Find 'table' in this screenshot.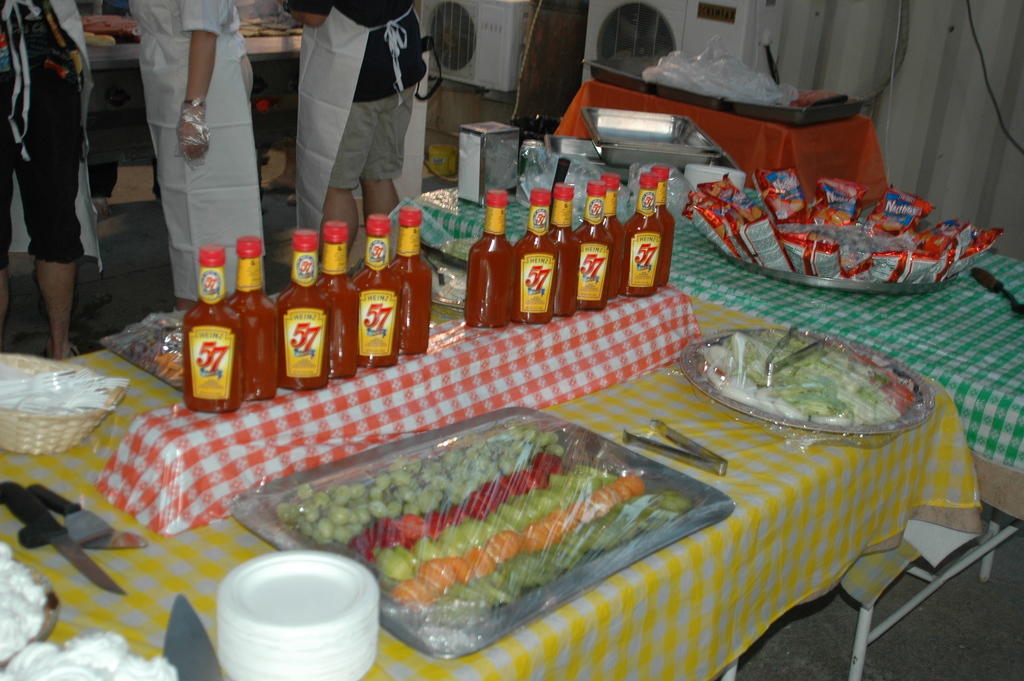
The bounding box for 'table' is [0,207,998,680].
